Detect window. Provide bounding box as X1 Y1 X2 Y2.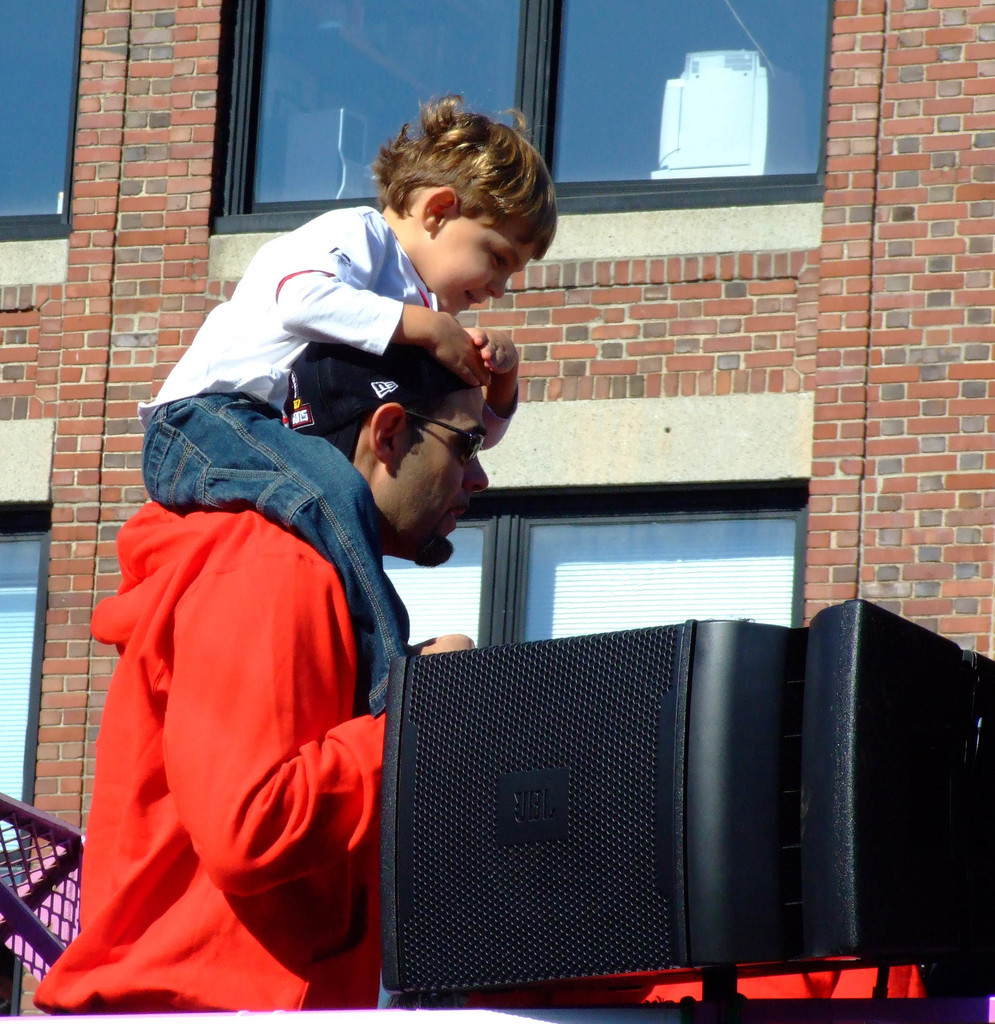
170 0 789 268.
